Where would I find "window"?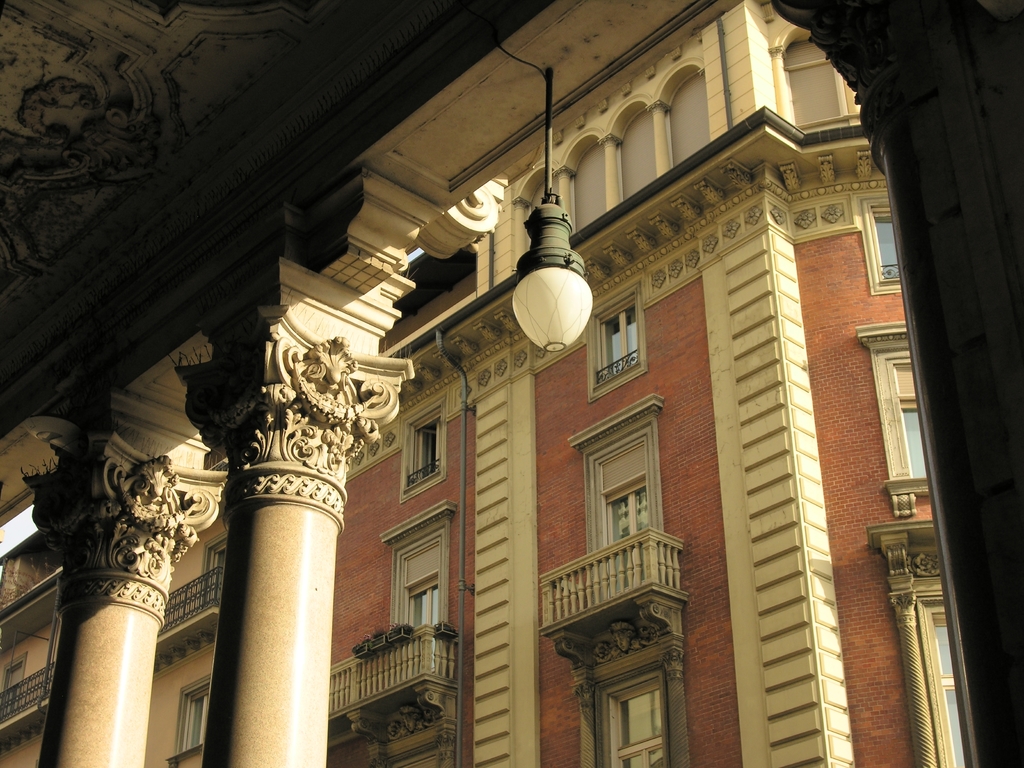
At bbox(570, 387, 668, 609).
